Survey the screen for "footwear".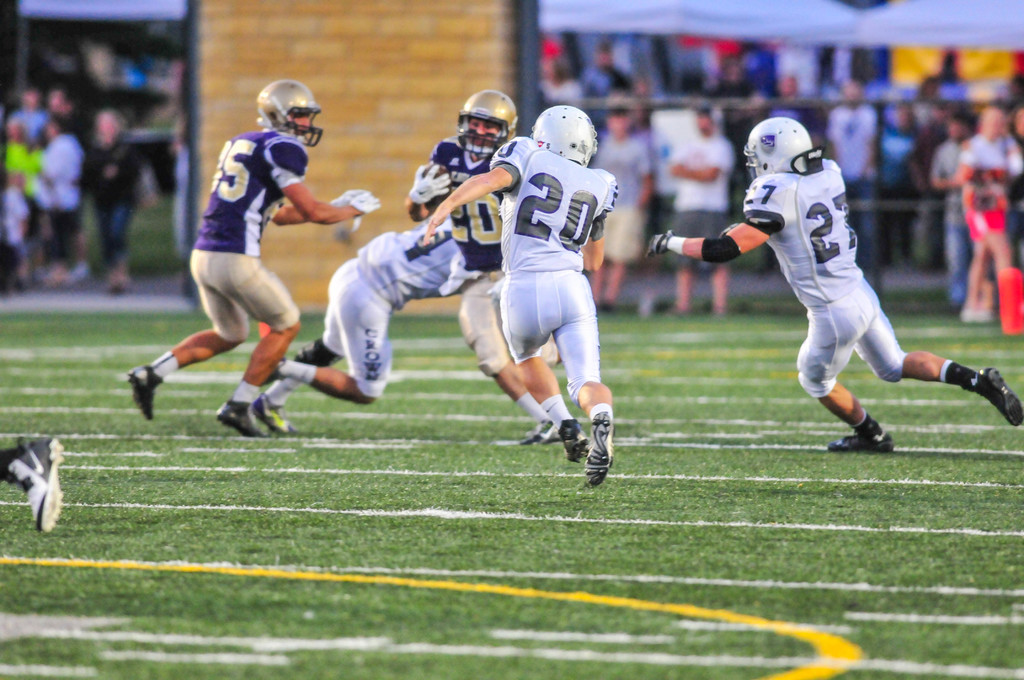
Survey found: (left=566, top=418, right=621, bottom=491).
